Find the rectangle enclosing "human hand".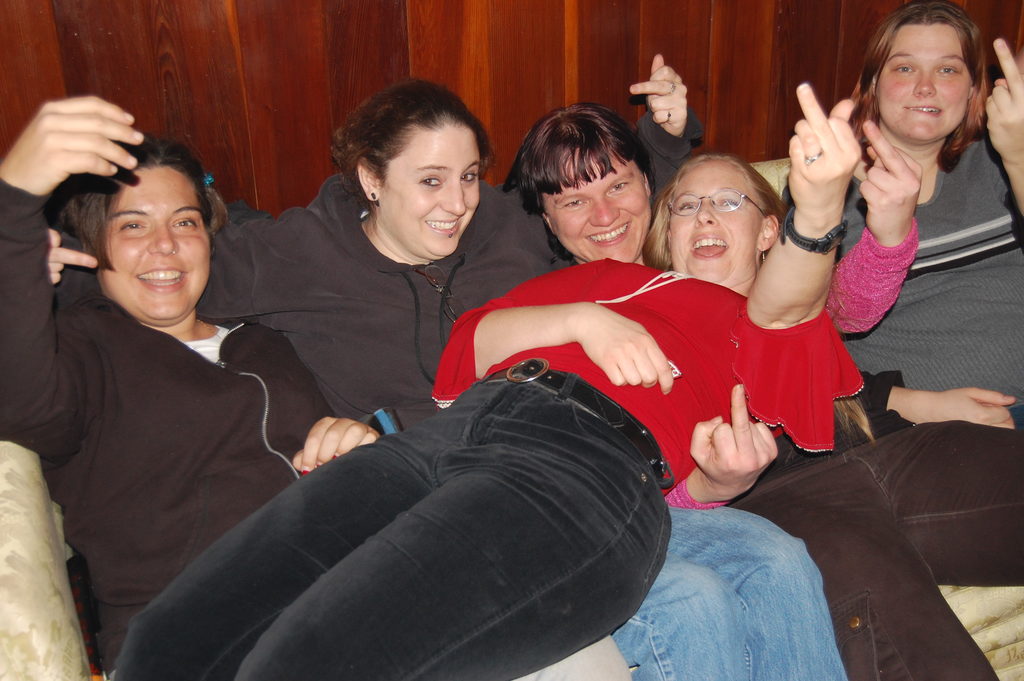
locate(789, 82, 867, 218).
